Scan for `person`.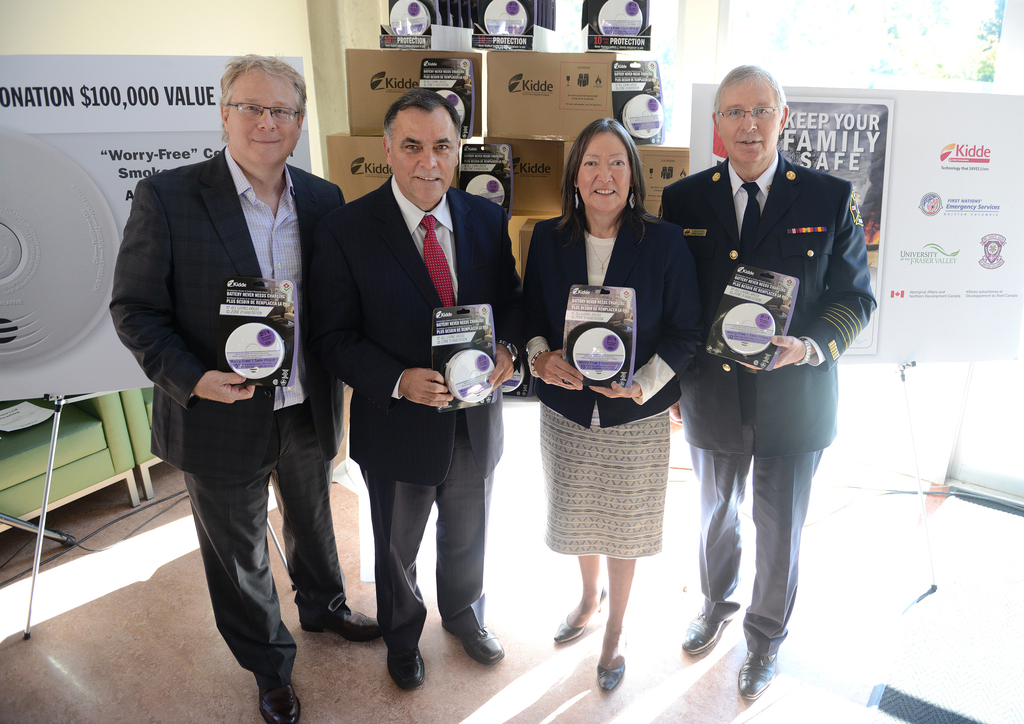
Scan result: (left=316, top=86, right=529, bottom=696).
